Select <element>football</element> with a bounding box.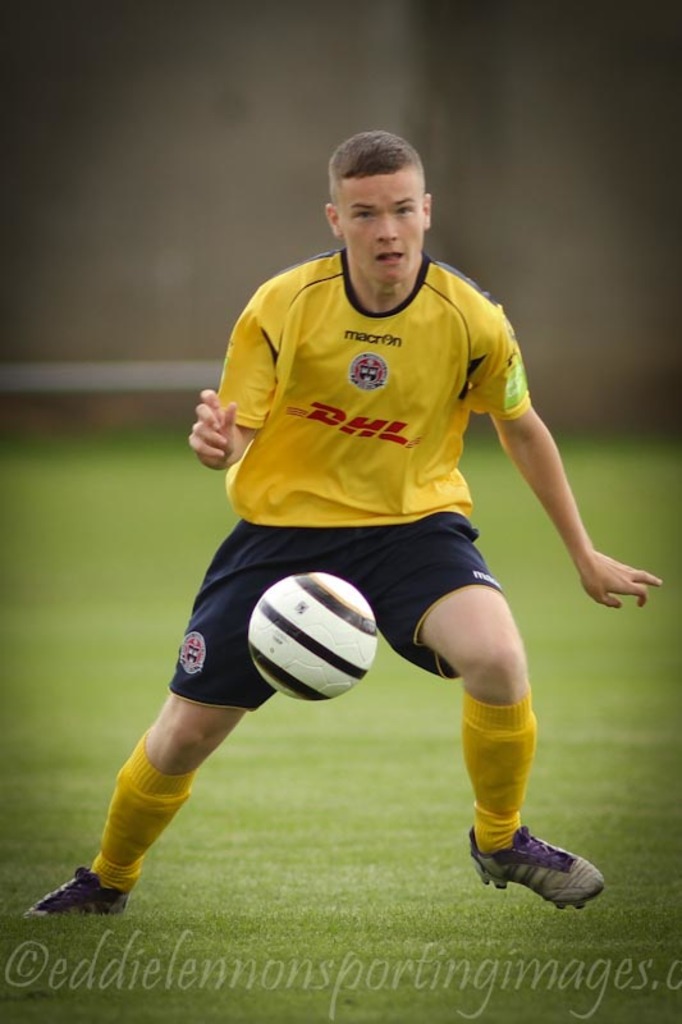
pyautogui.locateOnScreen(243, 570, 380, 701).
